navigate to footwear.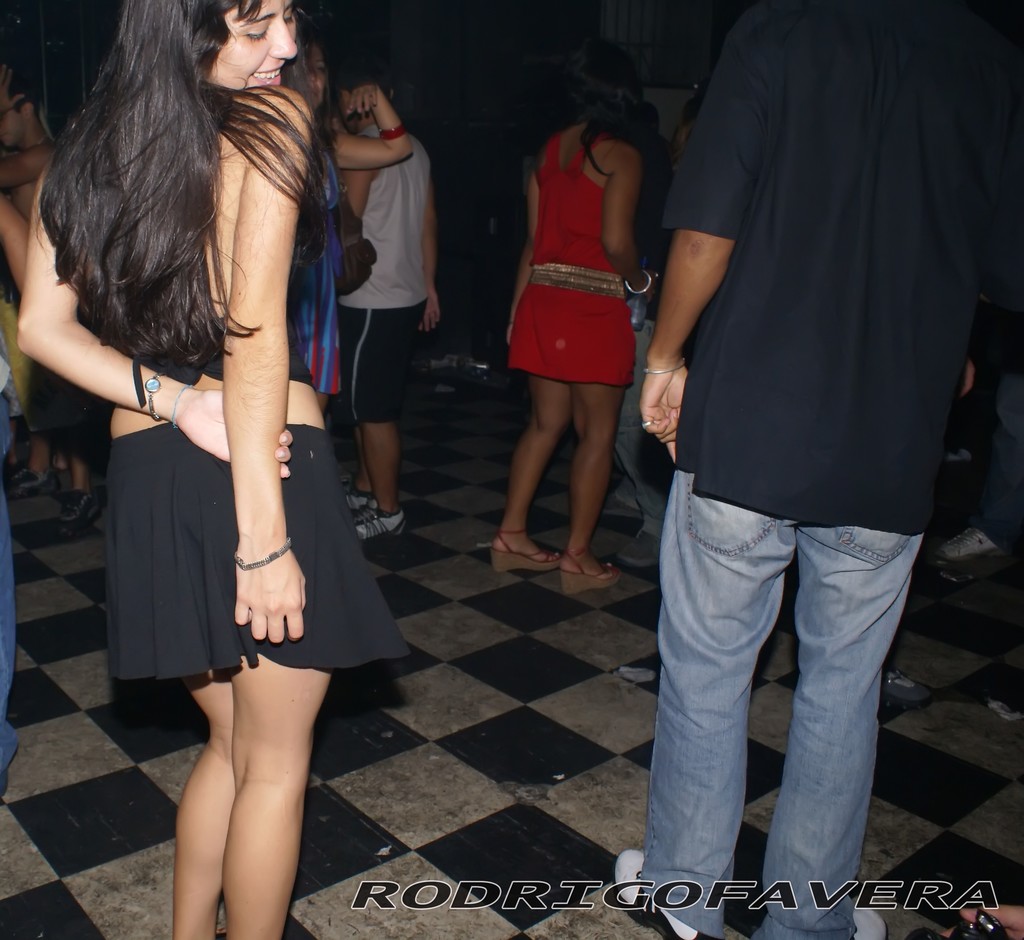
Navigation target: [x1=611, y1=846, x2=708, y2=939].
